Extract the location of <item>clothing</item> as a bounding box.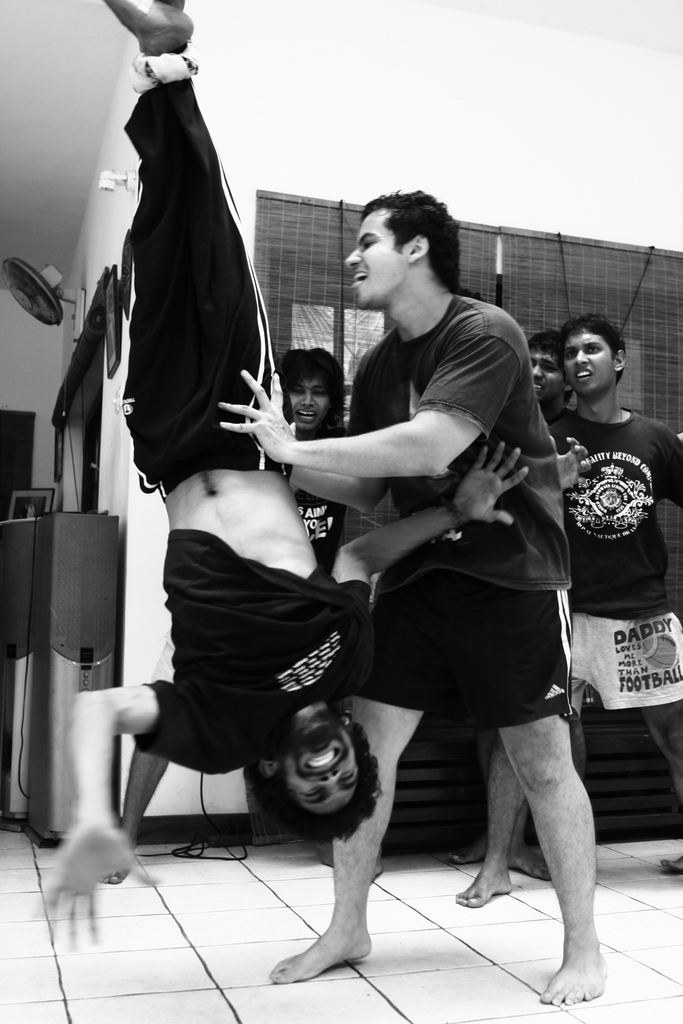
select_region(548, 413, 682, 717).
